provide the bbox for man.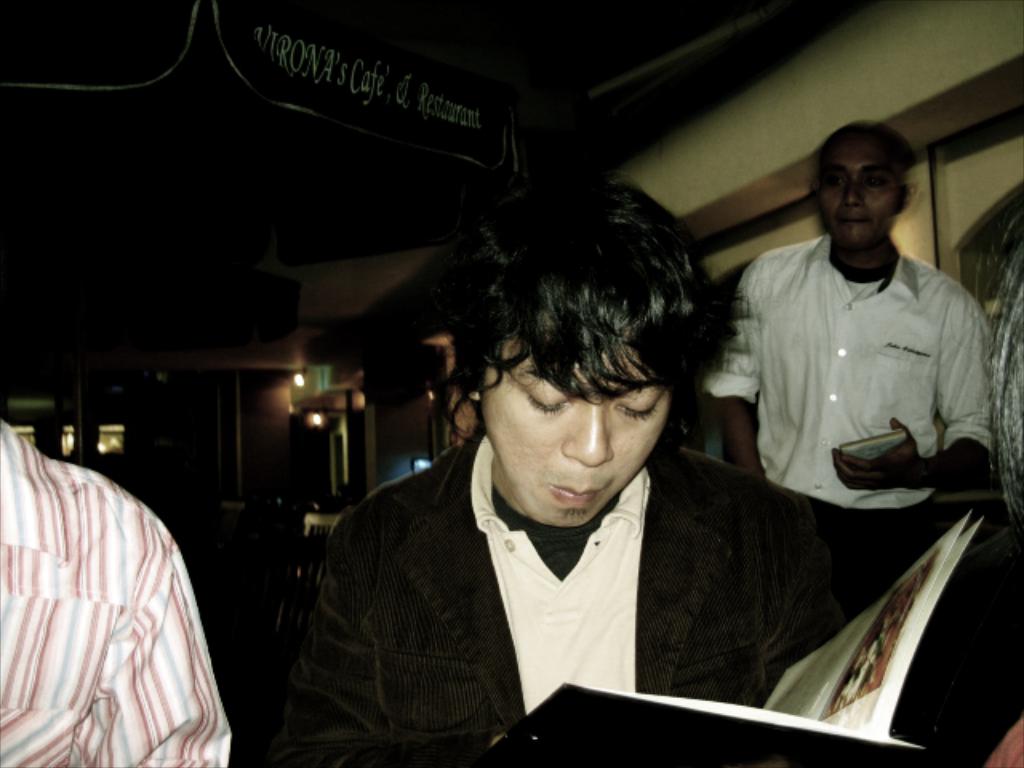
(left=723, top=109, right=1006, bottom=598).
